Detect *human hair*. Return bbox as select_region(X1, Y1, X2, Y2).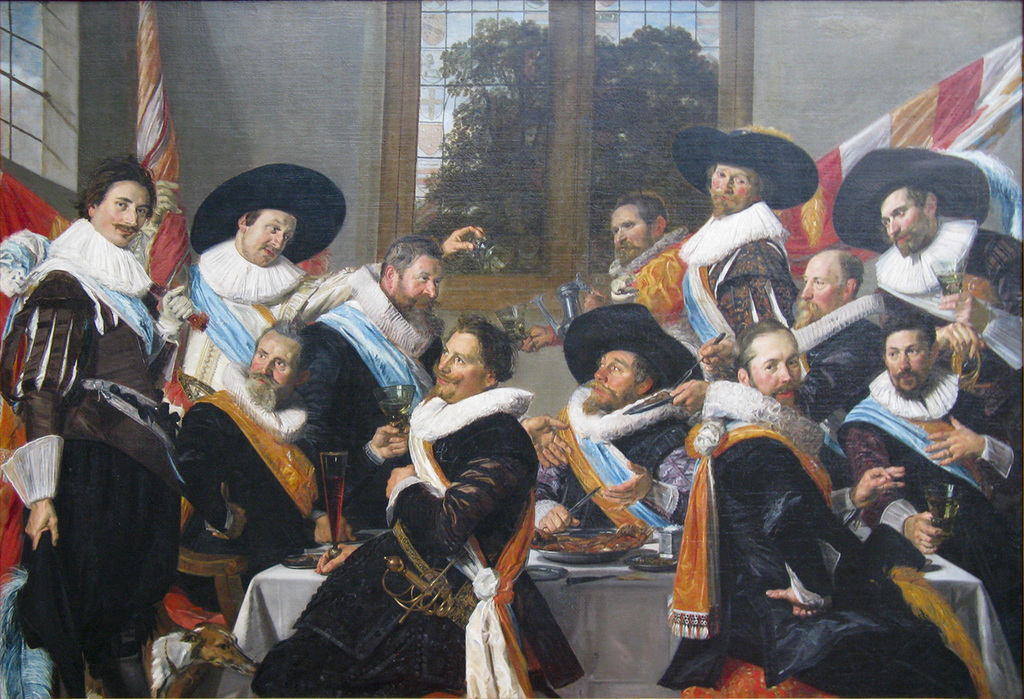
select_region(905, 186, 937, 206).
